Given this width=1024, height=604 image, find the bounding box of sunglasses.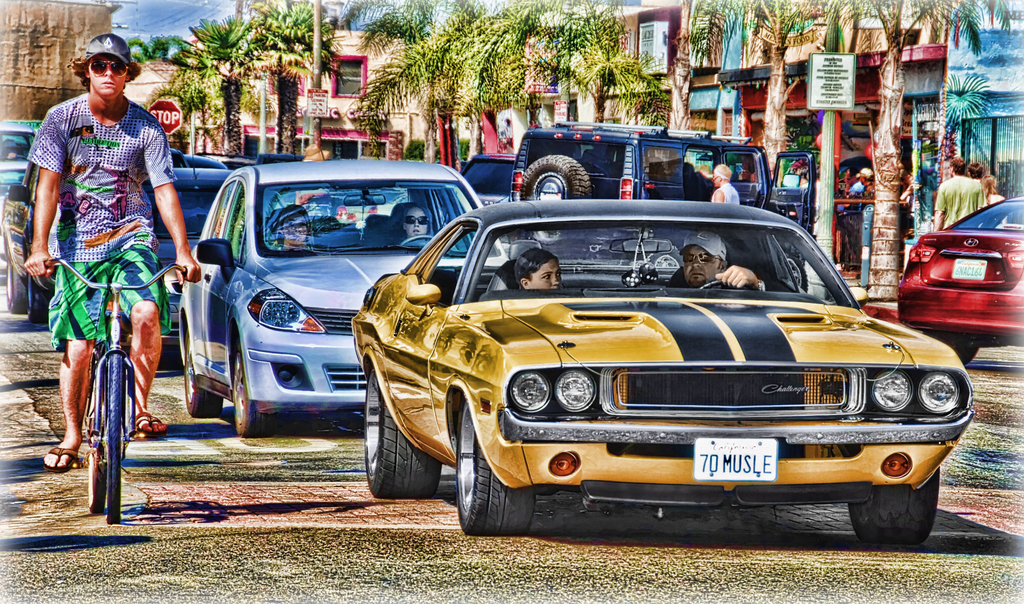
<bbox>91, 58, 124, 74</bbox>.
